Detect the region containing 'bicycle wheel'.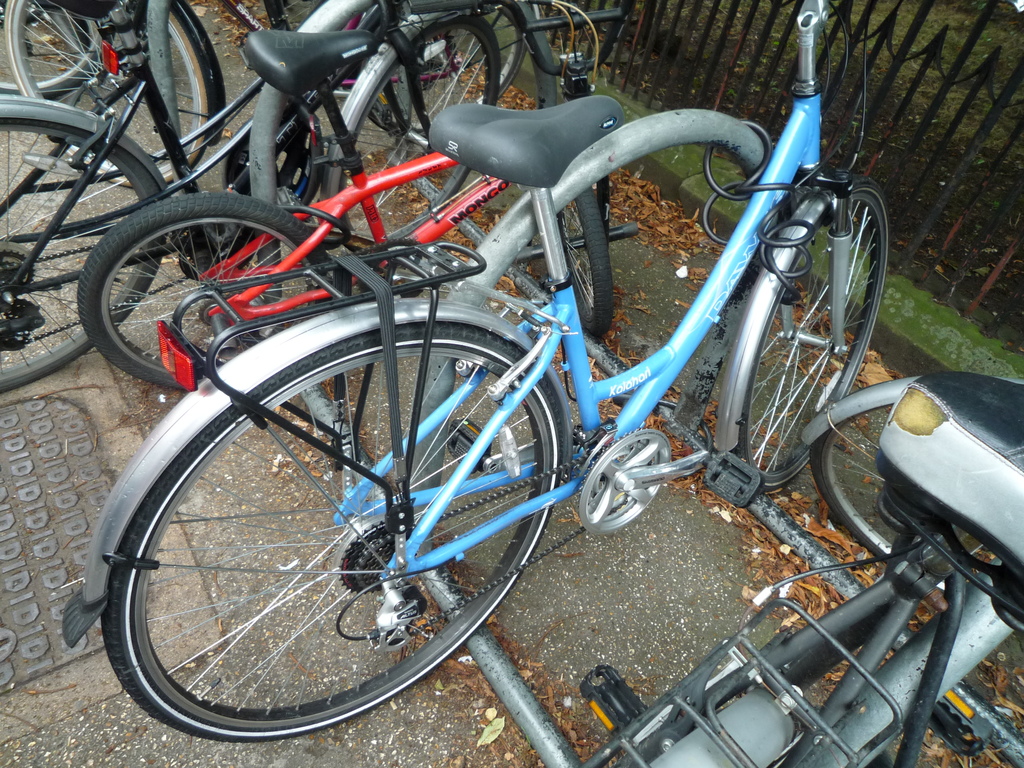
(0, 0, 112, 100).
